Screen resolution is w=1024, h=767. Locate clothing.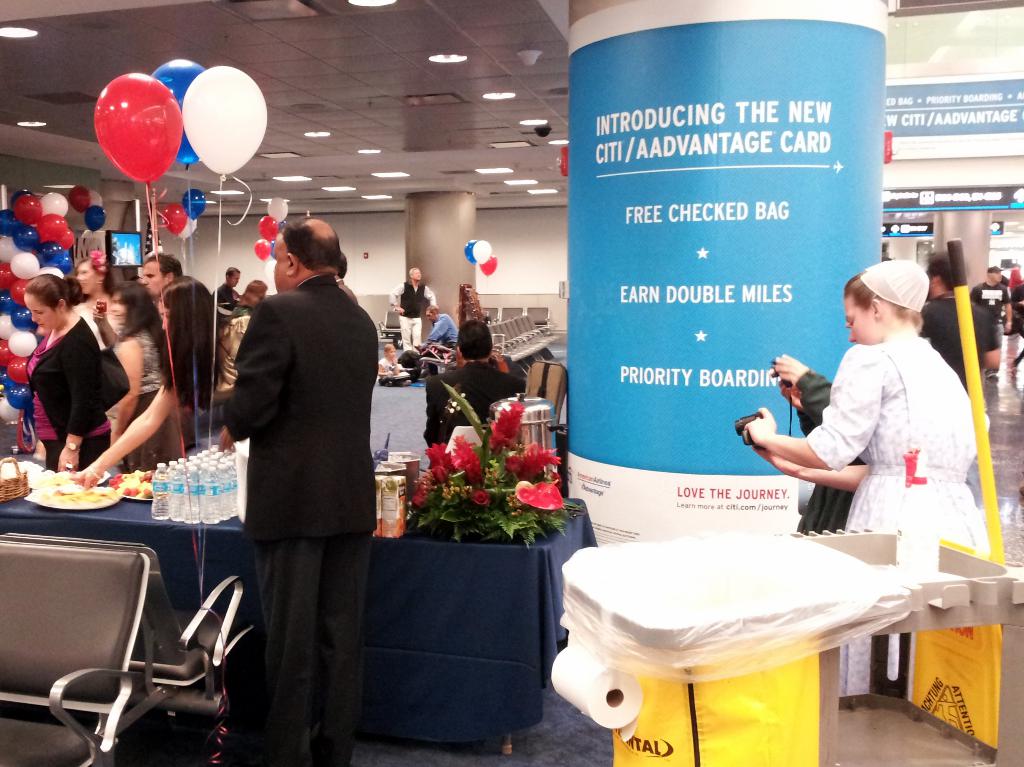
[x1=222, y1=267, x2=380, y2=765].
